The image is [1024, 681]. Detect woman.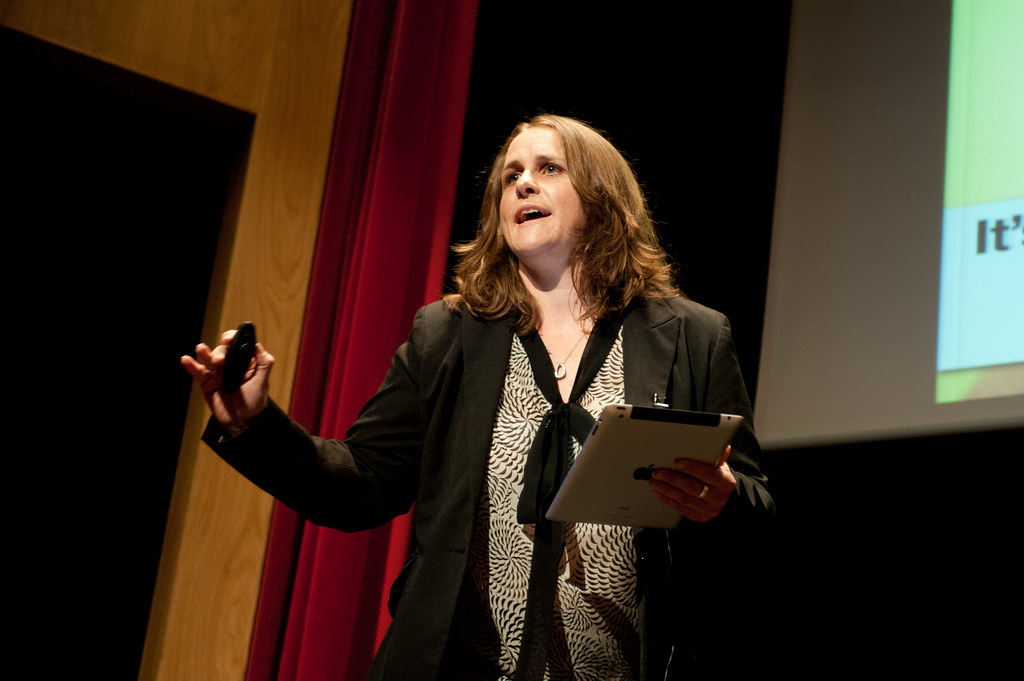
Detection: 346/108/749/680.
